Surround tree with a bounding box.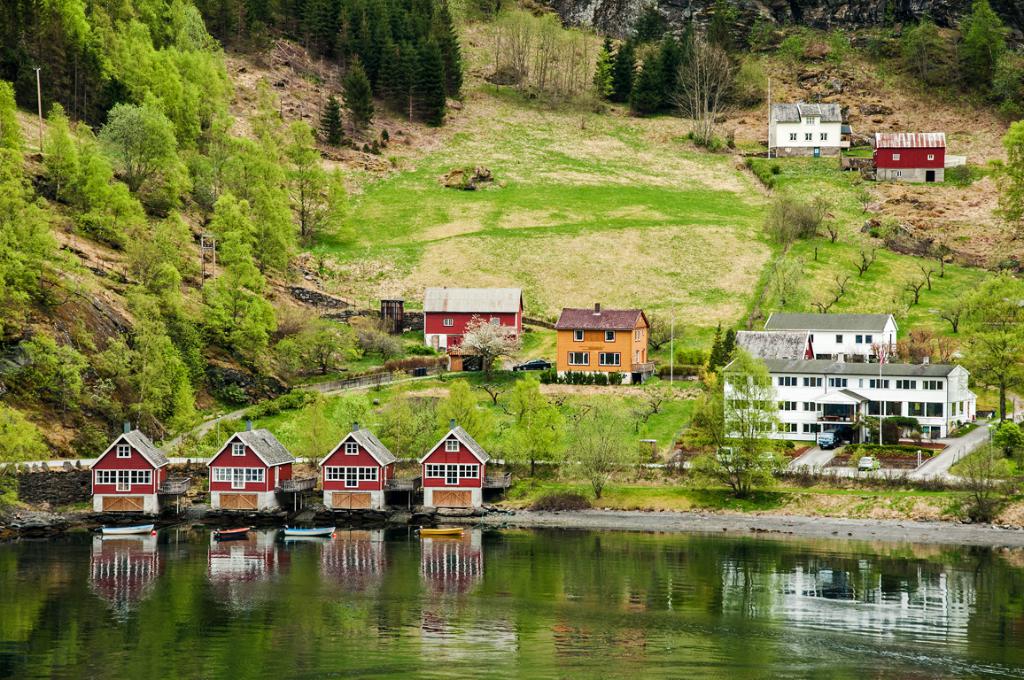
[698,305,808,503].
